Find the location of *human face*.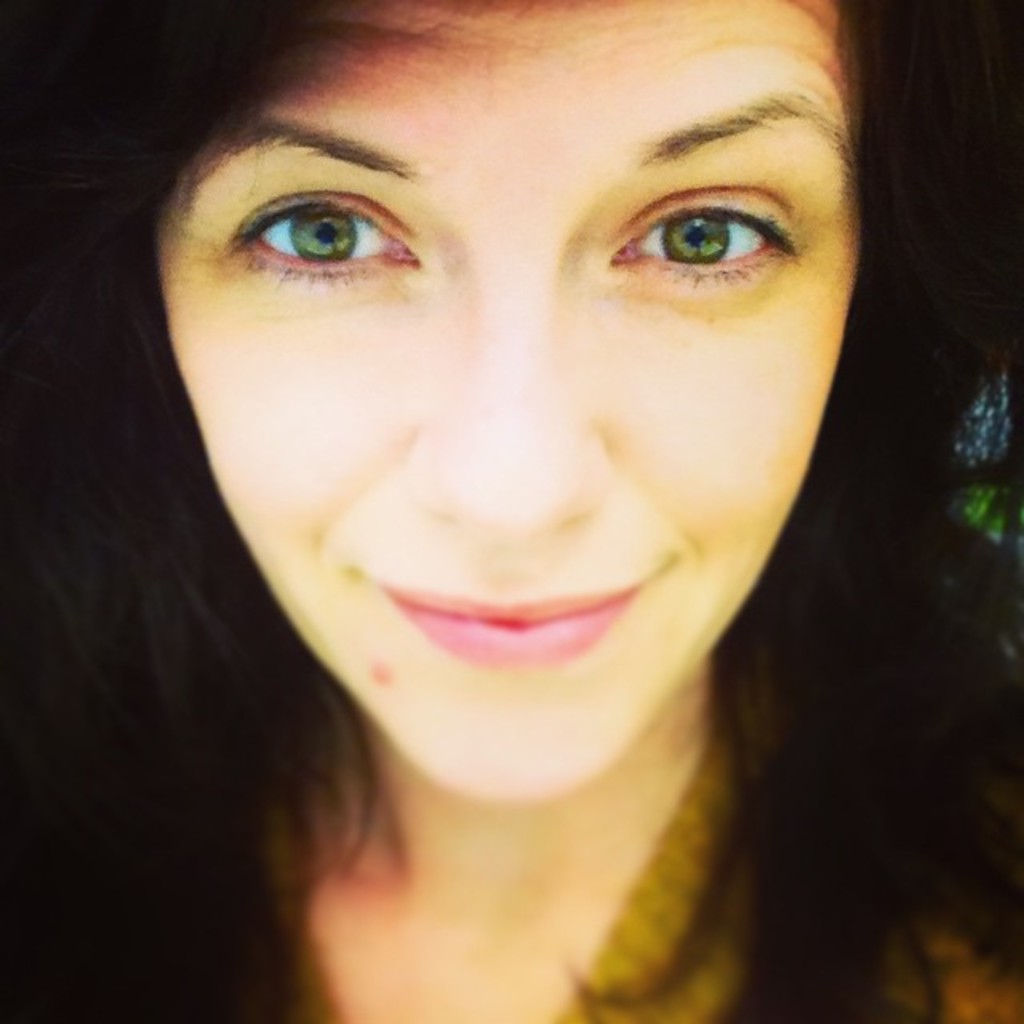
Location: x1=150, y1=0, x2=862, y2=810.
